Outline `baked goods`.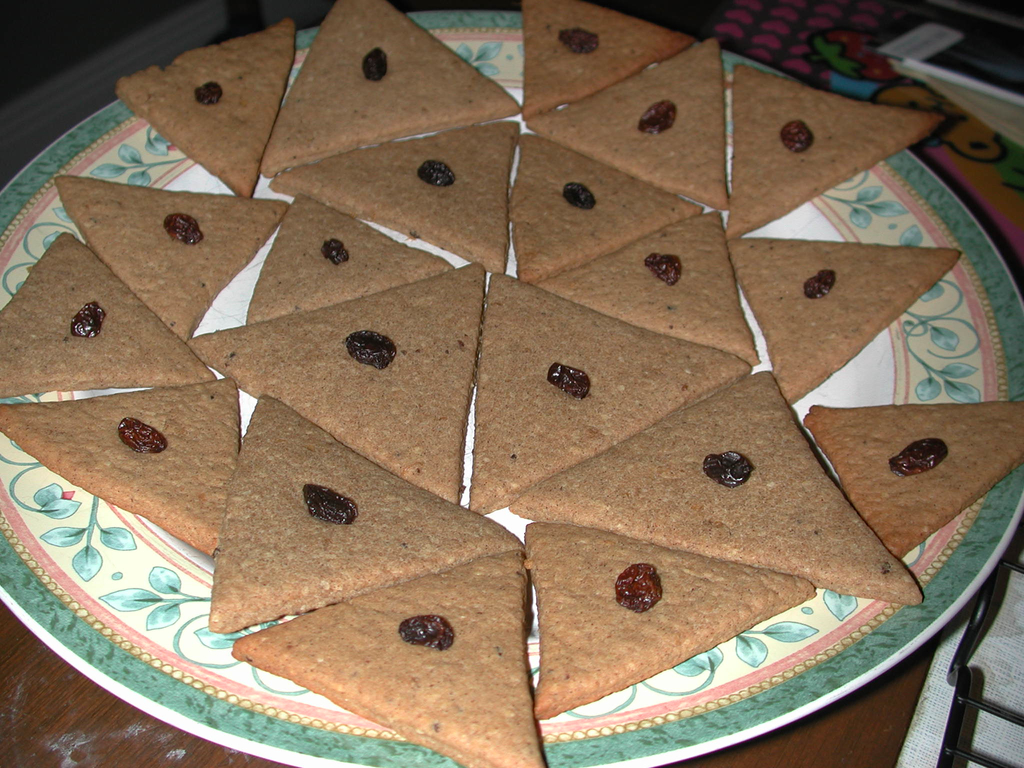
Outline: 0/233/217/404.
